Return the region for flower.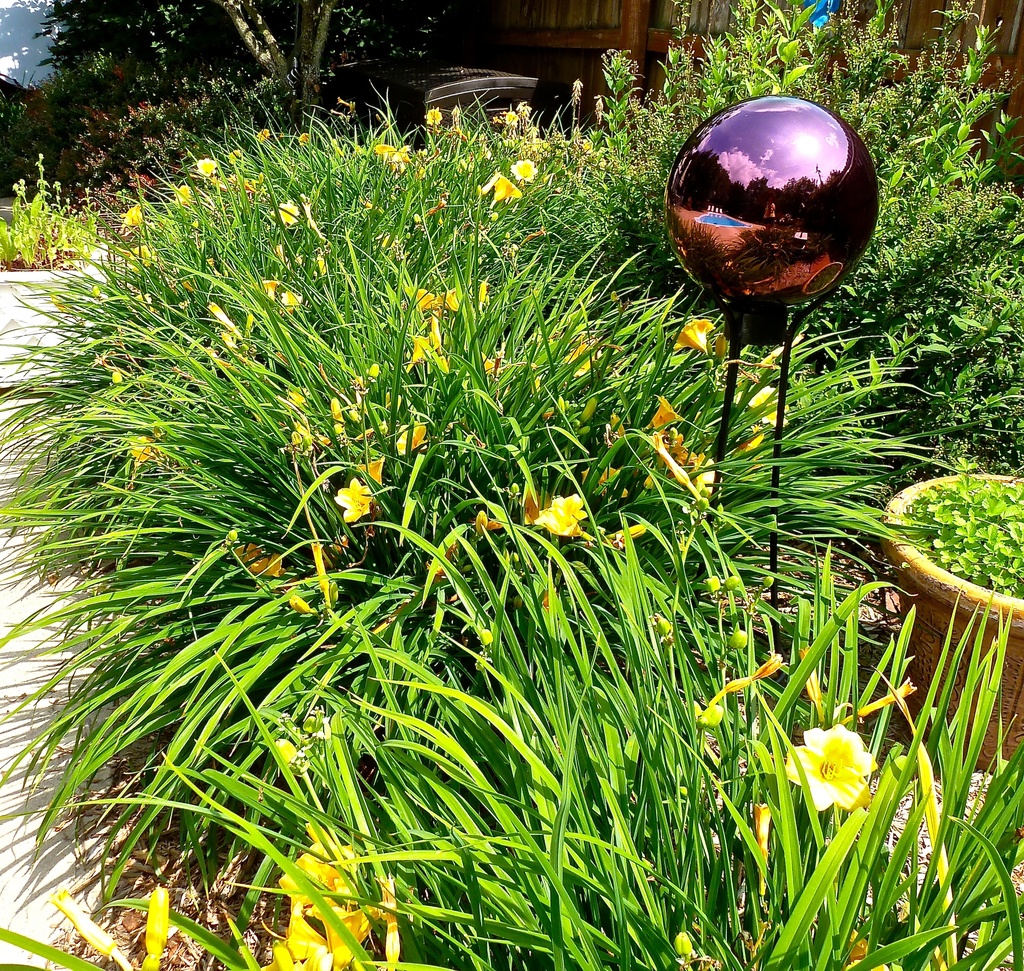
x1=120, y1=203, x2=145, y2=234.
